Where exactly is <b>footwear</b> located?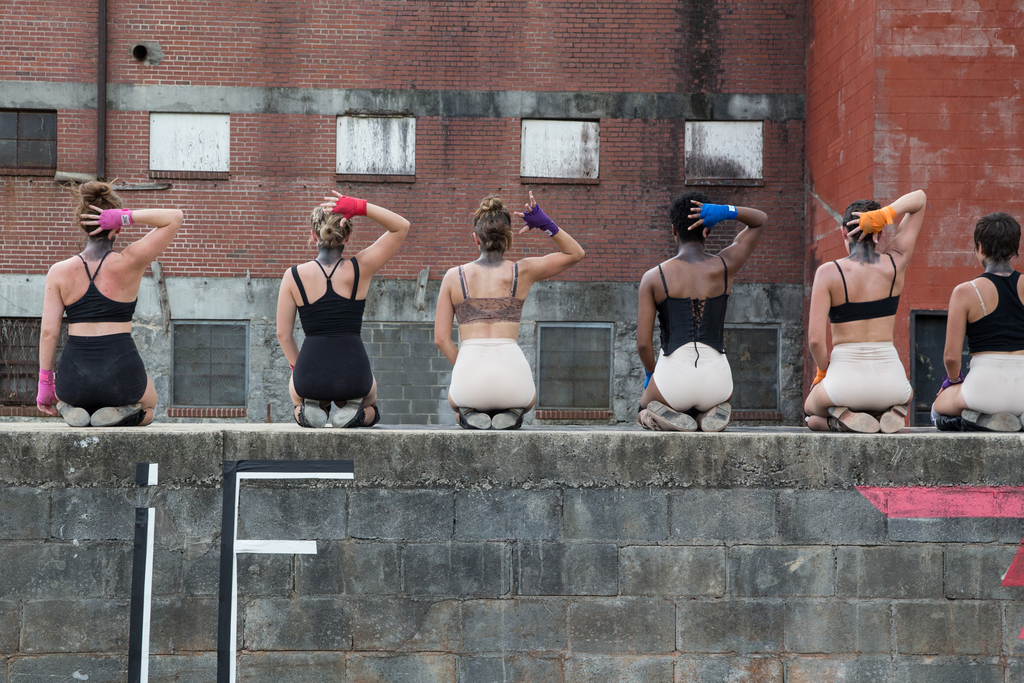
Its bounding box is <box>828,402,877,431</box>.
